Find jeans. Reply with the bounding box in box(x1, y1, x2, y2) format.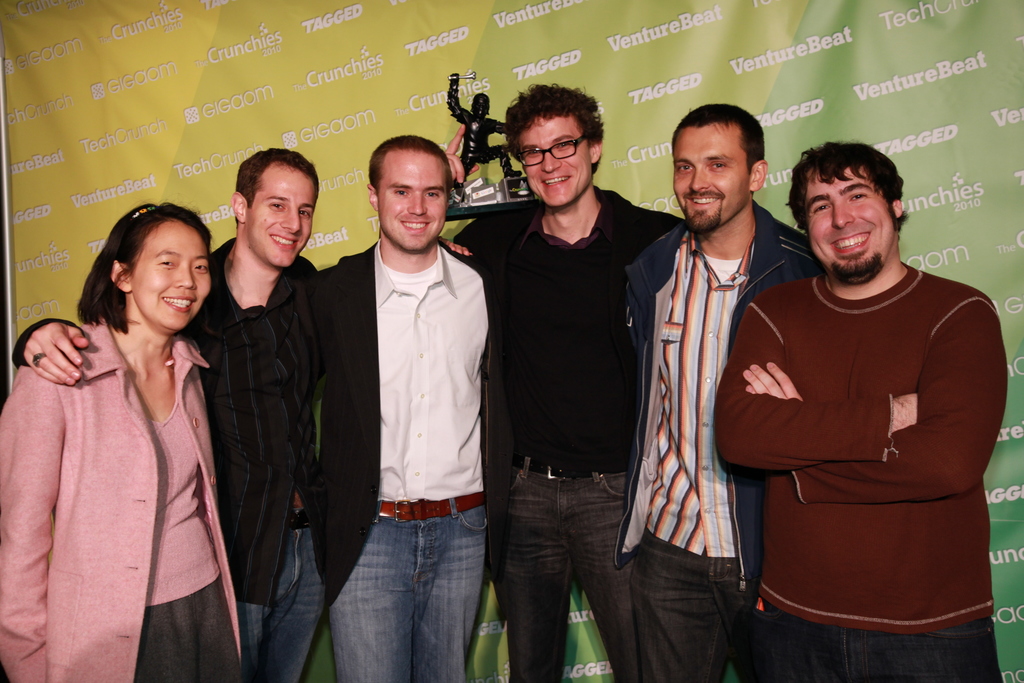
box(634, 543, 740, 682).
